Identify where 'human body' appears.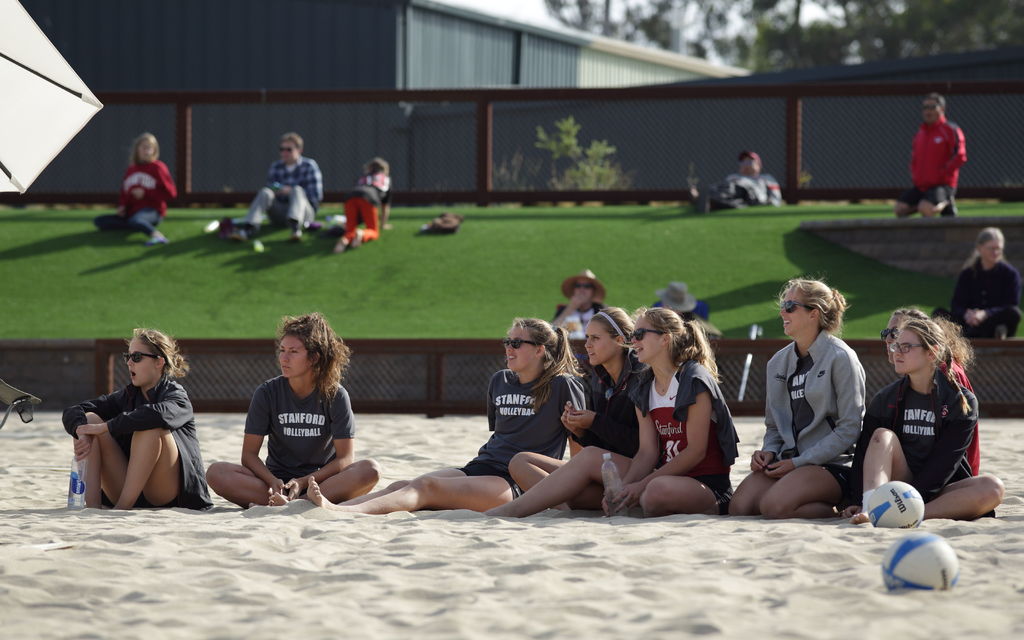
Appears at rect(898, 118, 968, 219).
